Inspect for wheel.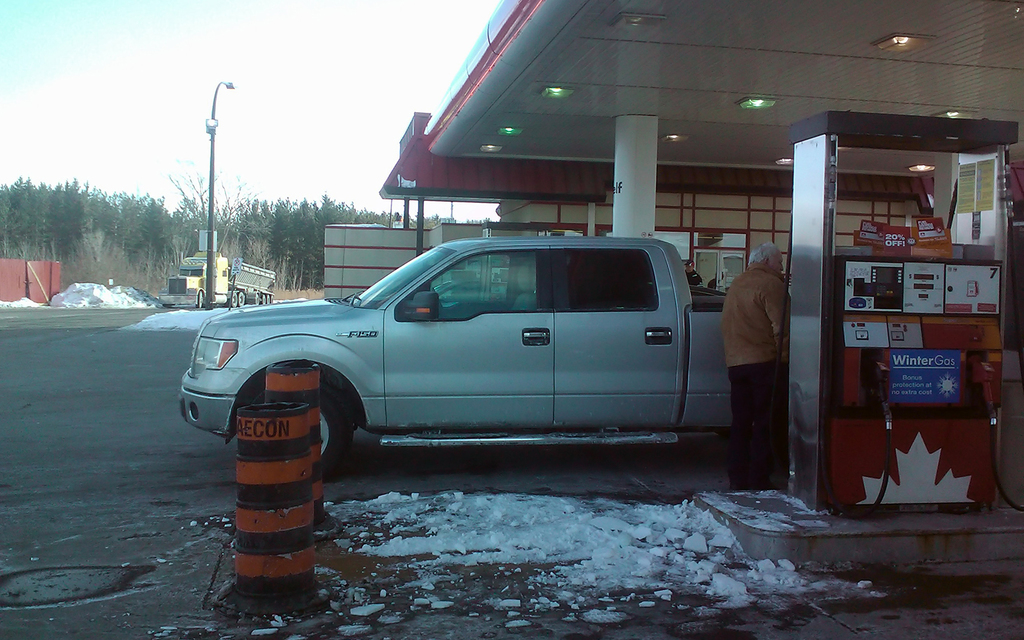
Inspection: {"x1": 266, "y1": 292, "x2": 269, "y2": 305}.
